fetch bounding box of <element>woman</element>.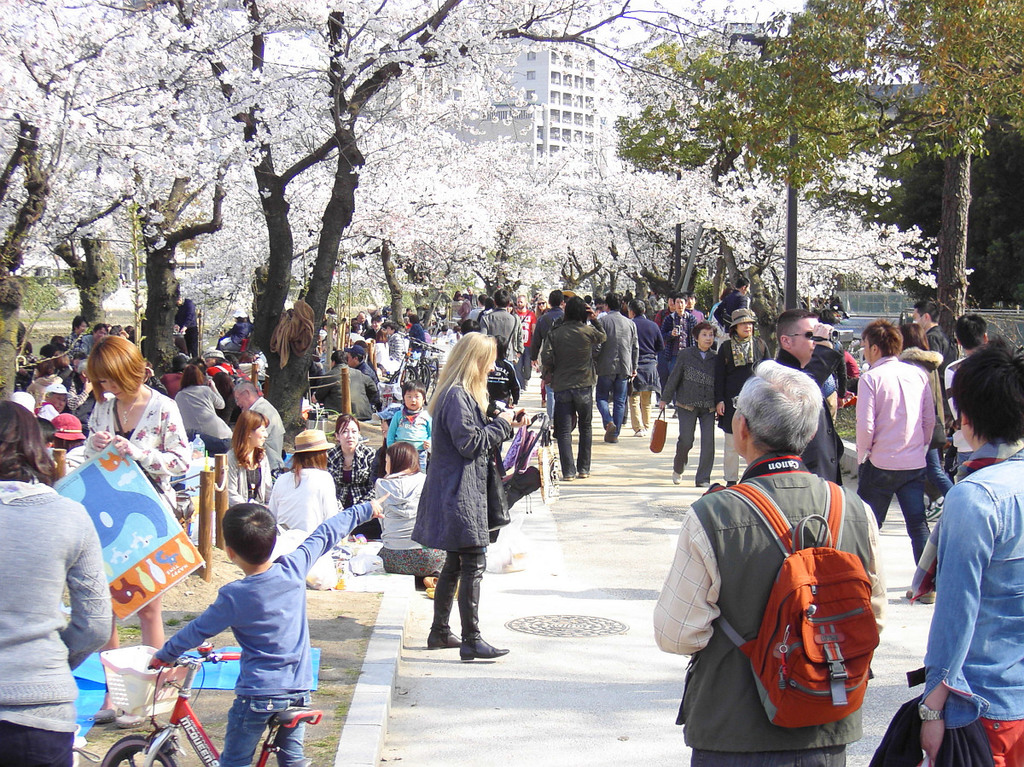
Bbox: x1=82, y1=328, x2=196, y2=725.
